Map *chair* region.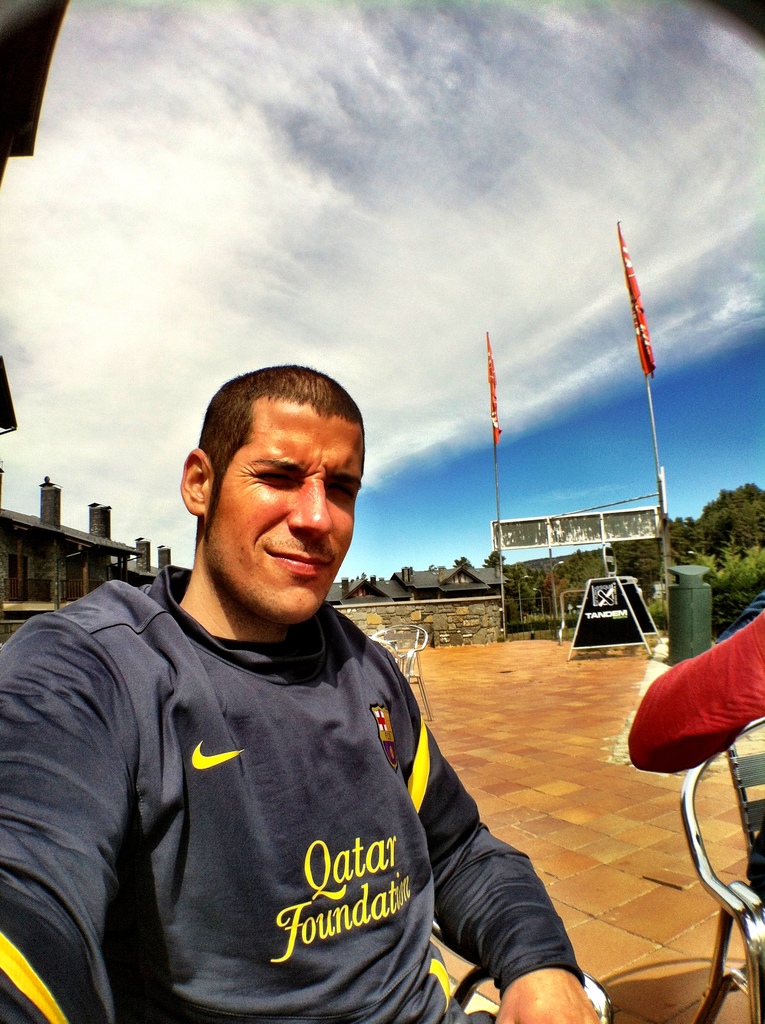
Mapped to BBox(678, 719, 764, 1023).
